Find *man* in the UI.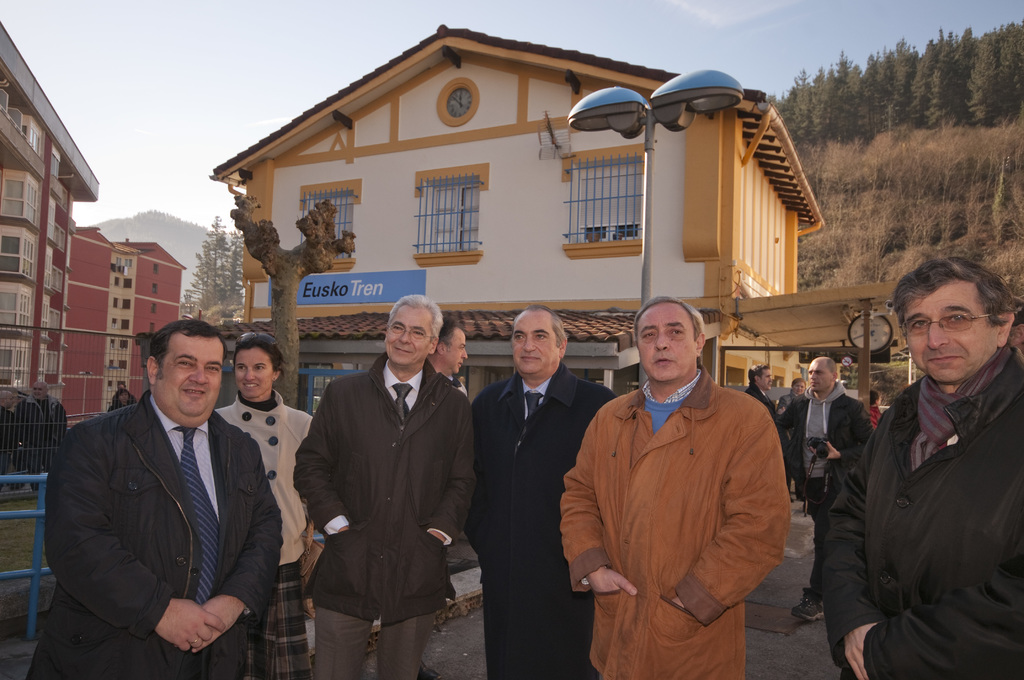
UI element at 295:292:475:679.
